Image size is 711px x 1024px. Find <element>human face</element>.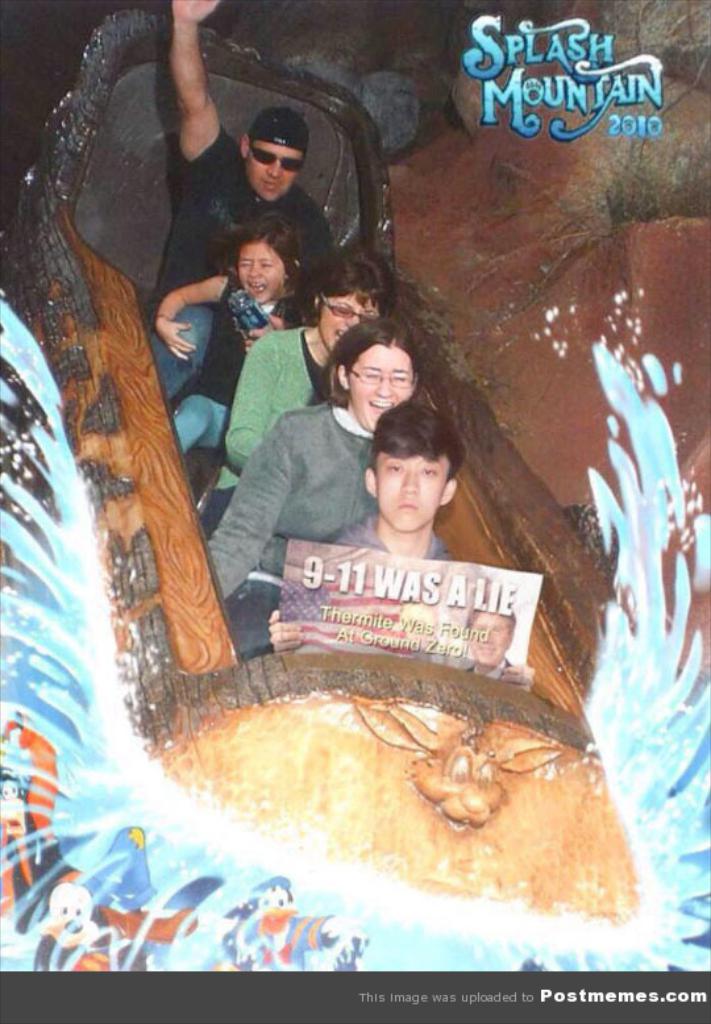
crop(238, 234, 295, 315).
